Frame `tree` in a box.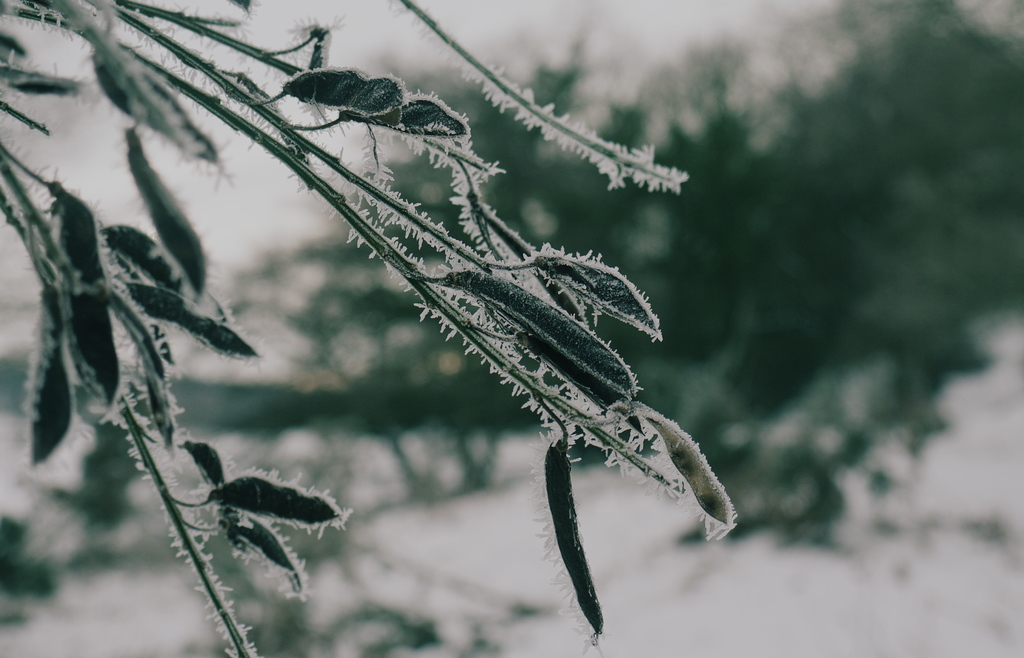
box(0, 0, 1023, 657).
